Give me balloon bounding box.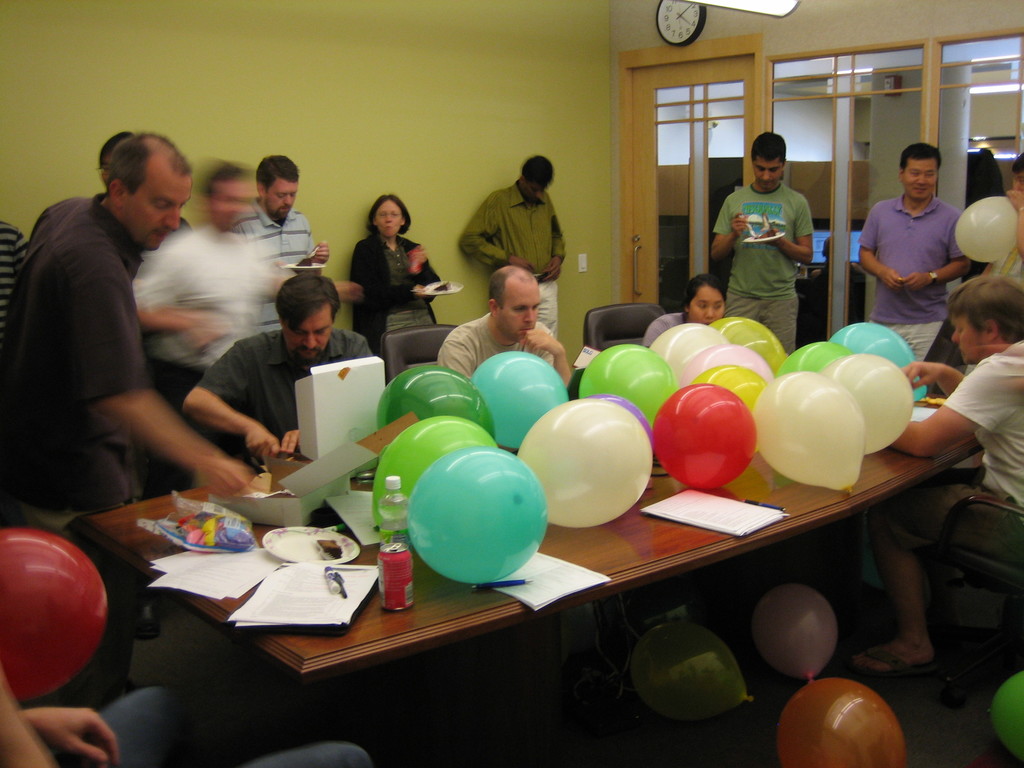
[x1=682, y1=340, x2=771, y2=382].
